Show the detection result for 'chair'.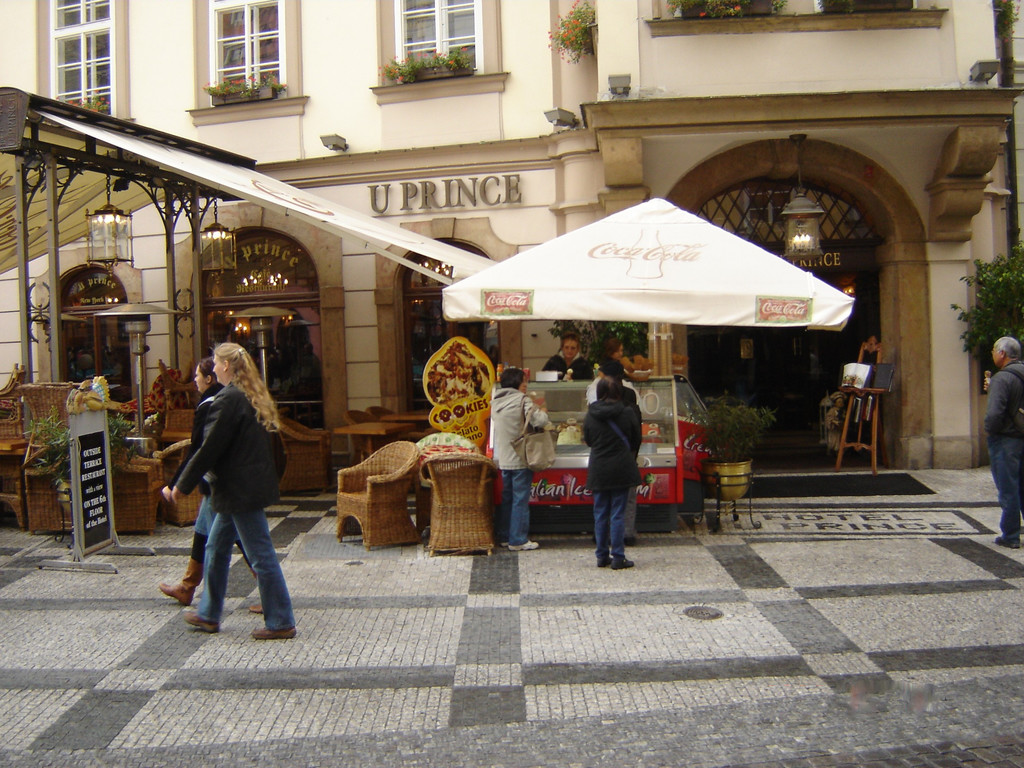
[278, 414, 332, 495].
